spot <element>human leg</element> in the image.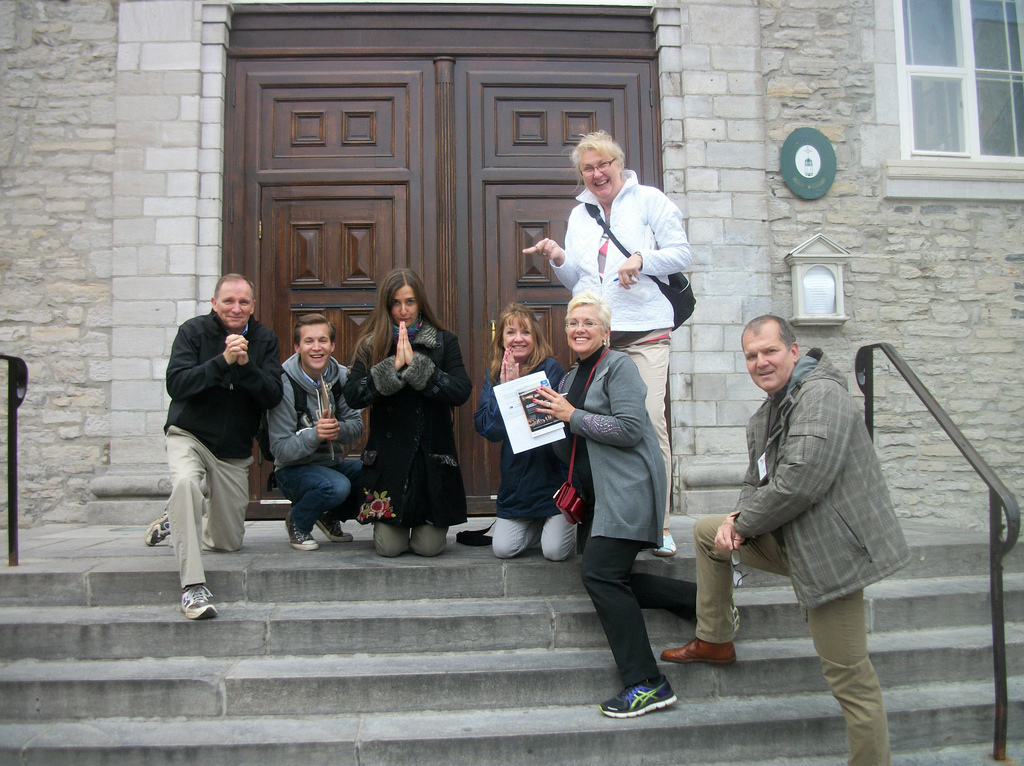
<element>human leg</element> found at bbox=[660, 529, 788, 667].
